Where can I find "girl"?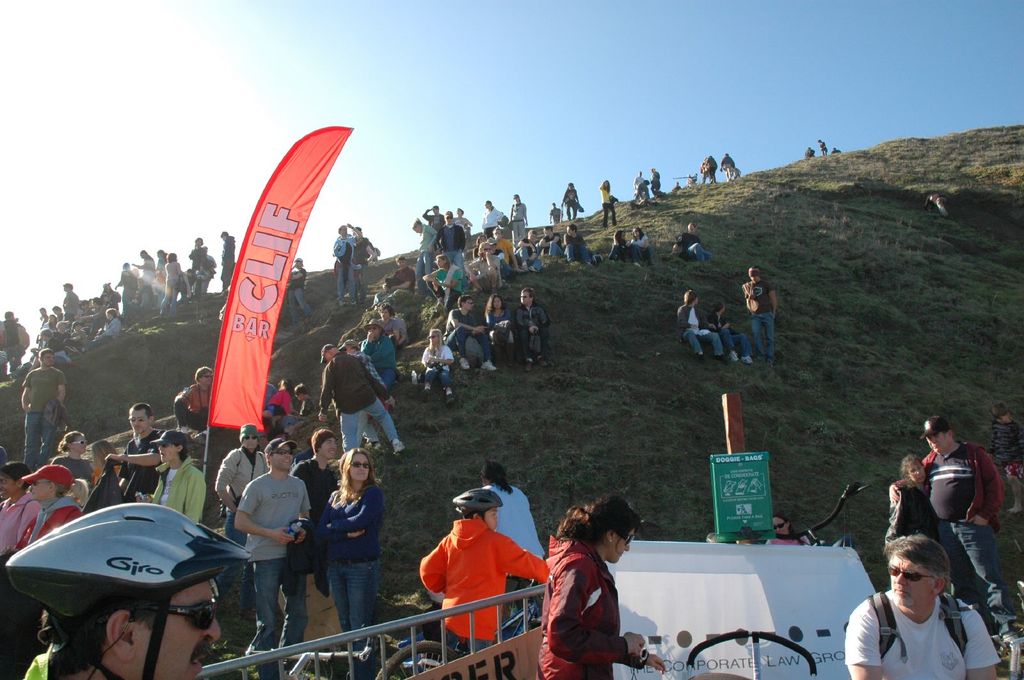
You can find it at bbox=(886, 455, 934, 547).
